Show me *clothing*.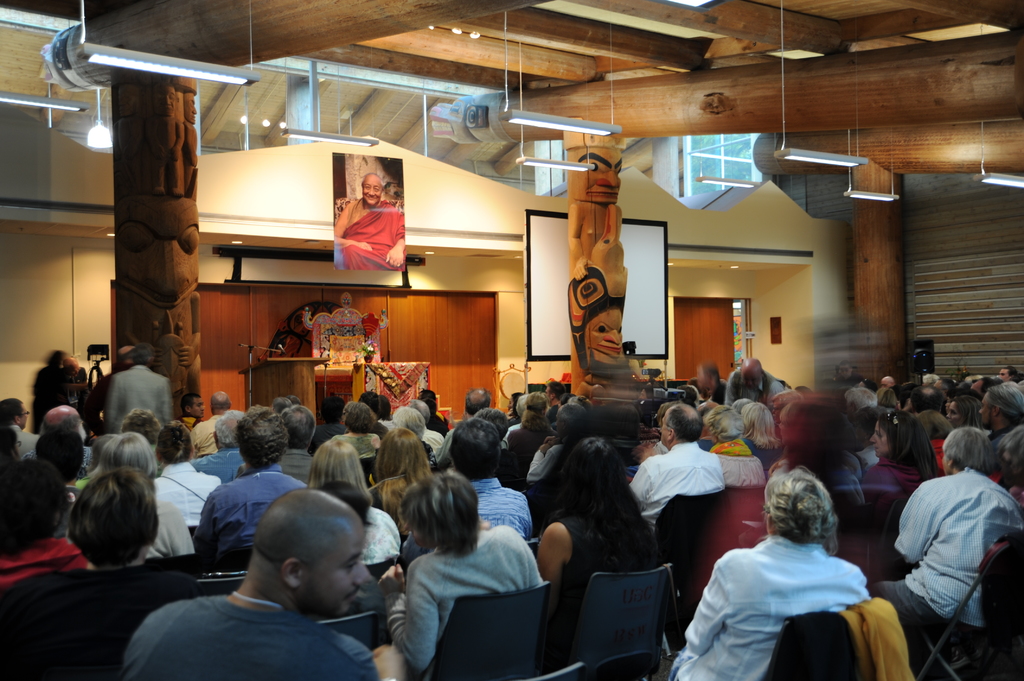
*clothing* is here: [874, 470, 1023, 636].
